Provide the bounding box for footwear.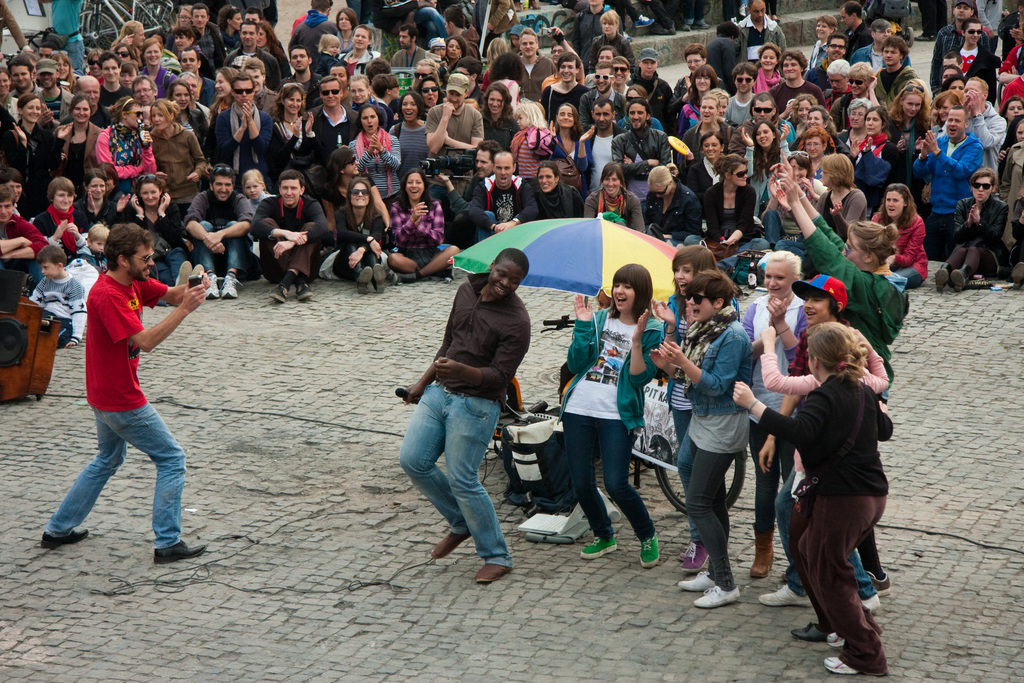
left=947, top=269, right=969, bottom=294.
